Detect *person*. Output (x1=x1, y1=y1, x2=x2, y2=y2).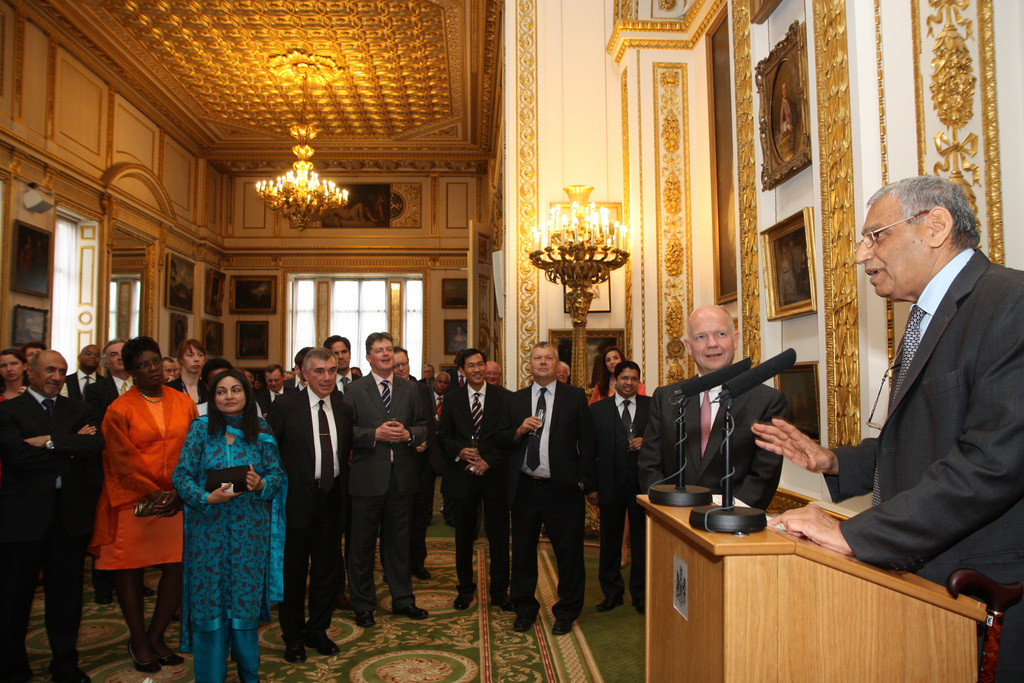
(x1=84, y1=344, x2=132, y2=419).
